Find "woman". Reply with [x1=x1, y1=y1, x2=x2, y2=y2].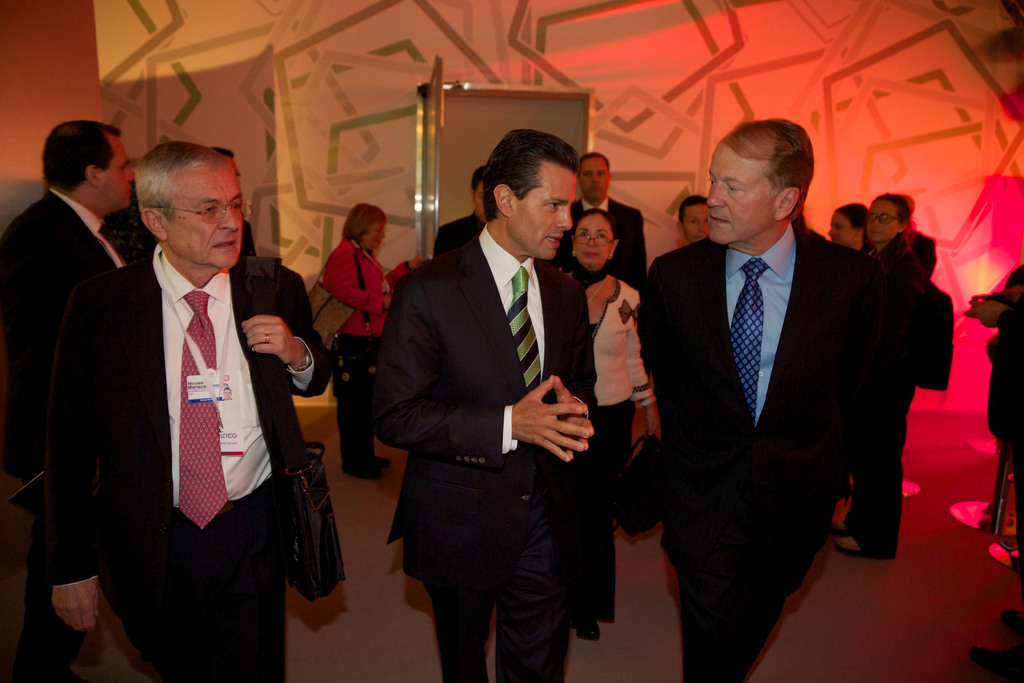
[x1=847, y1=190, x2=943, y2=568].
